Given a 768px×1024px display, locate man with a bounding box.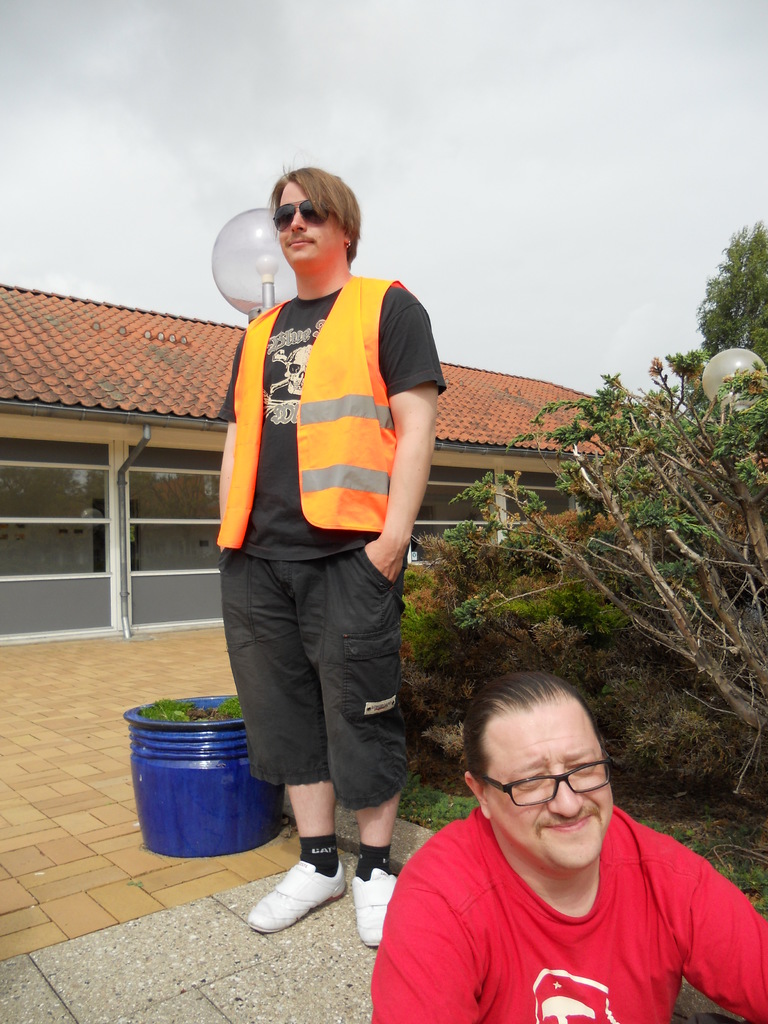
Located: bbox=(211, 153, 458, 966).
